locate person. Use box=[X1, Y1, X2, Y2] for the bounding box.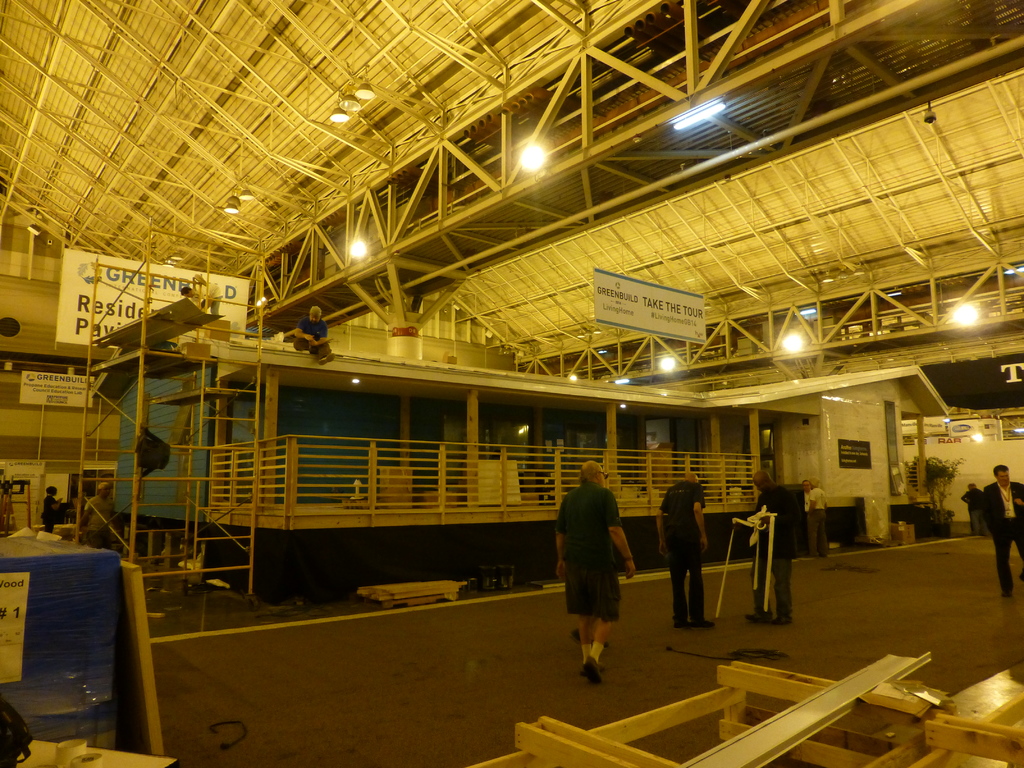
box=[801, 477, 830, 561].
